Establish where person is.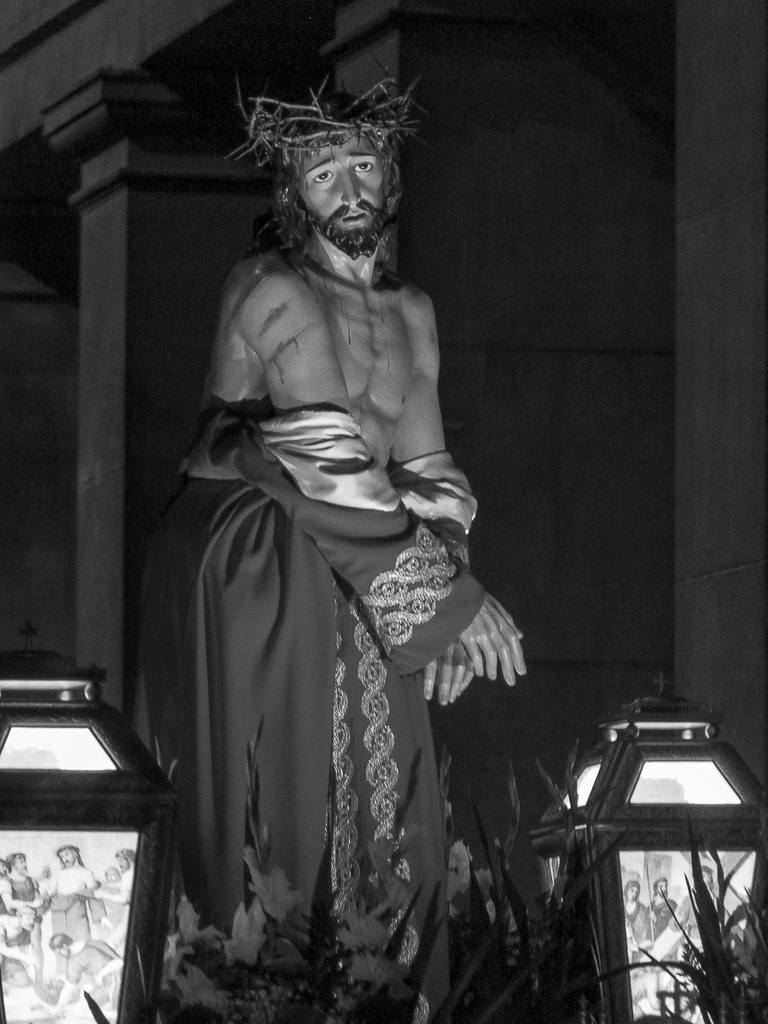
Established at (left=148, top=83, right=521, bottom=983).
